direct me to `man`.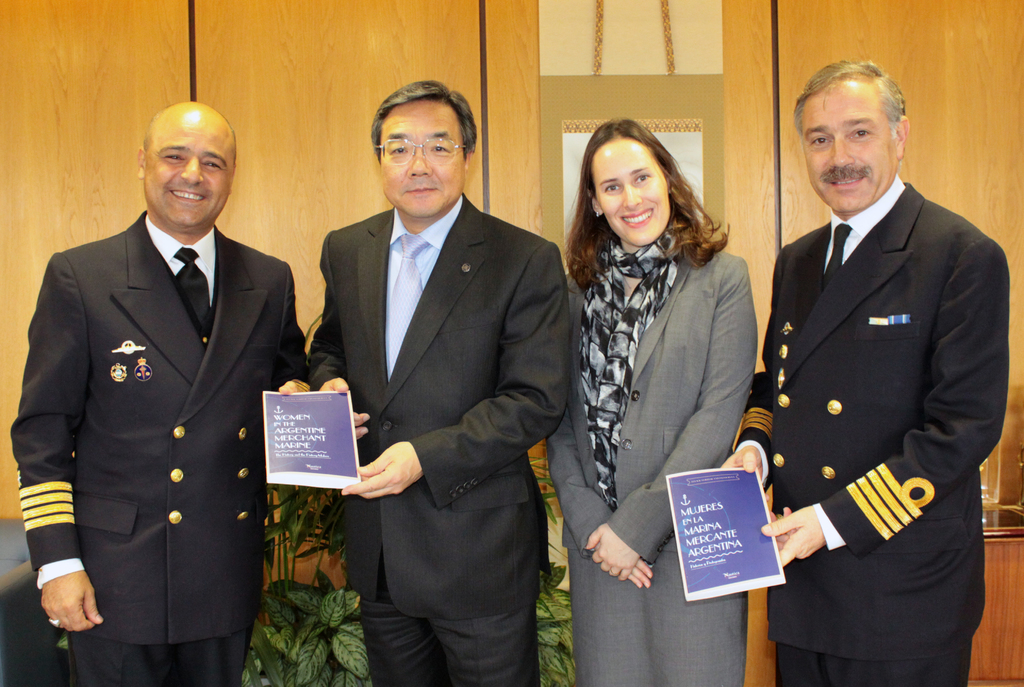
Direction: [x1=717, y1=61, x2=1011, y2=686].
